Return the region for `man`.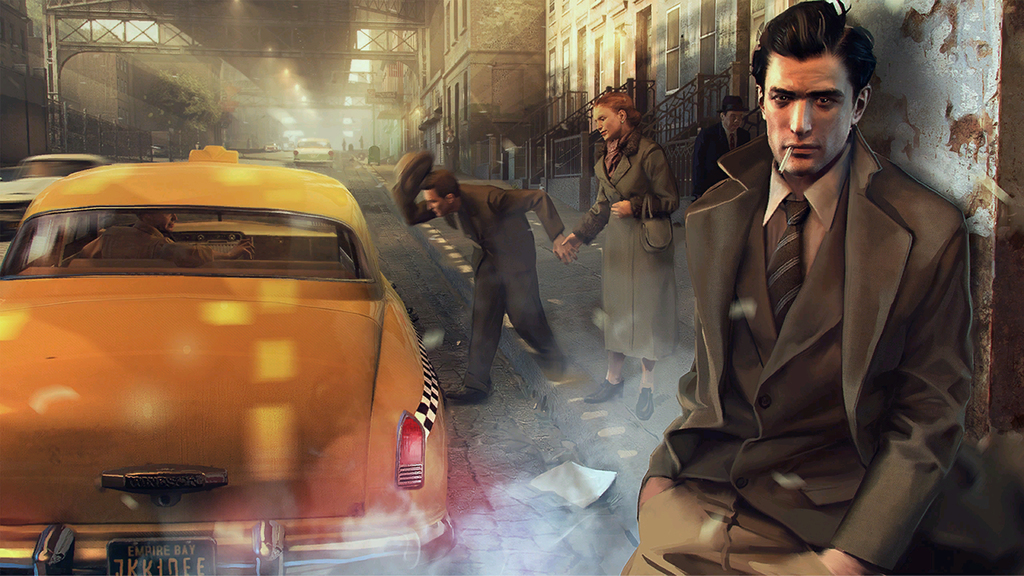
box(396, 169, 580, 403).
